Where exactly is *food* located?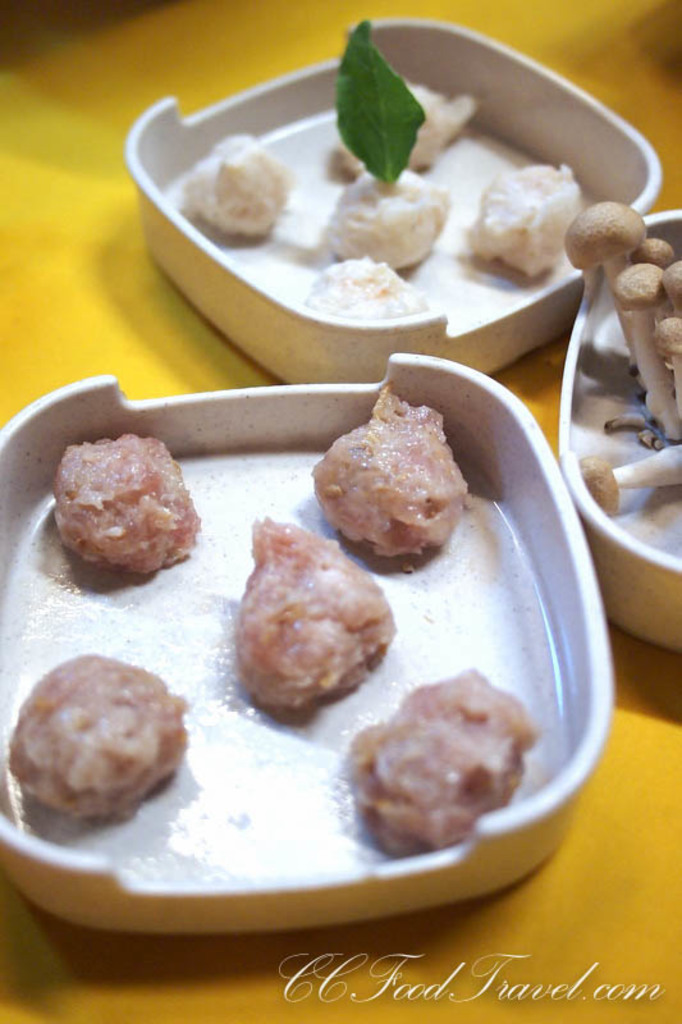
Its bounding box is 563 204 645 268.
